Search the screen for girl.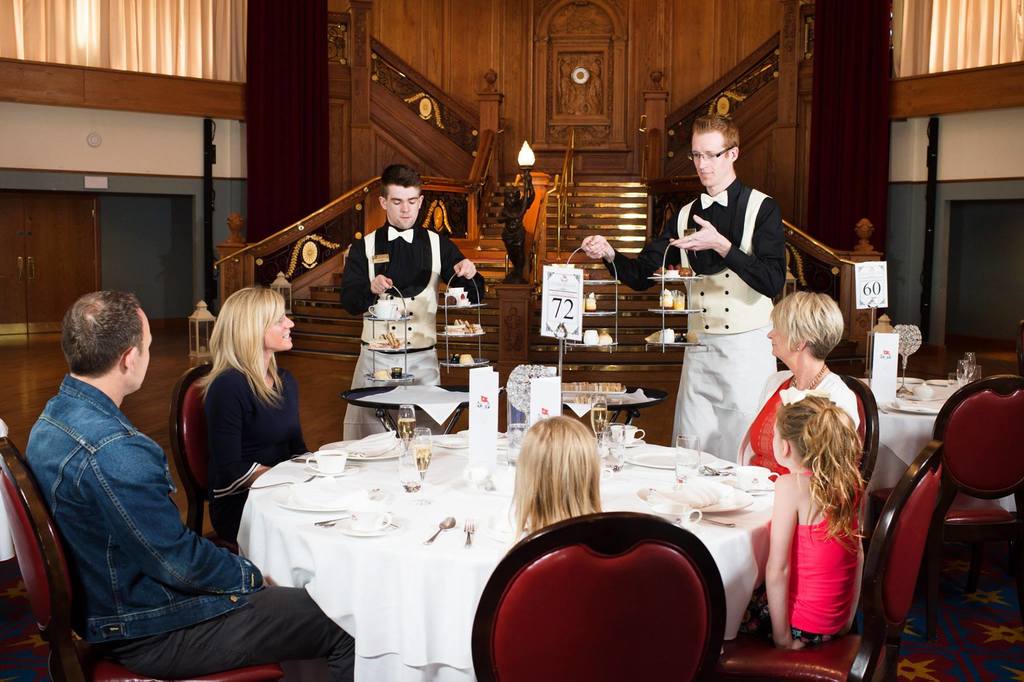
Found at <bbox>504, 417, 602, 540</bbox>.
